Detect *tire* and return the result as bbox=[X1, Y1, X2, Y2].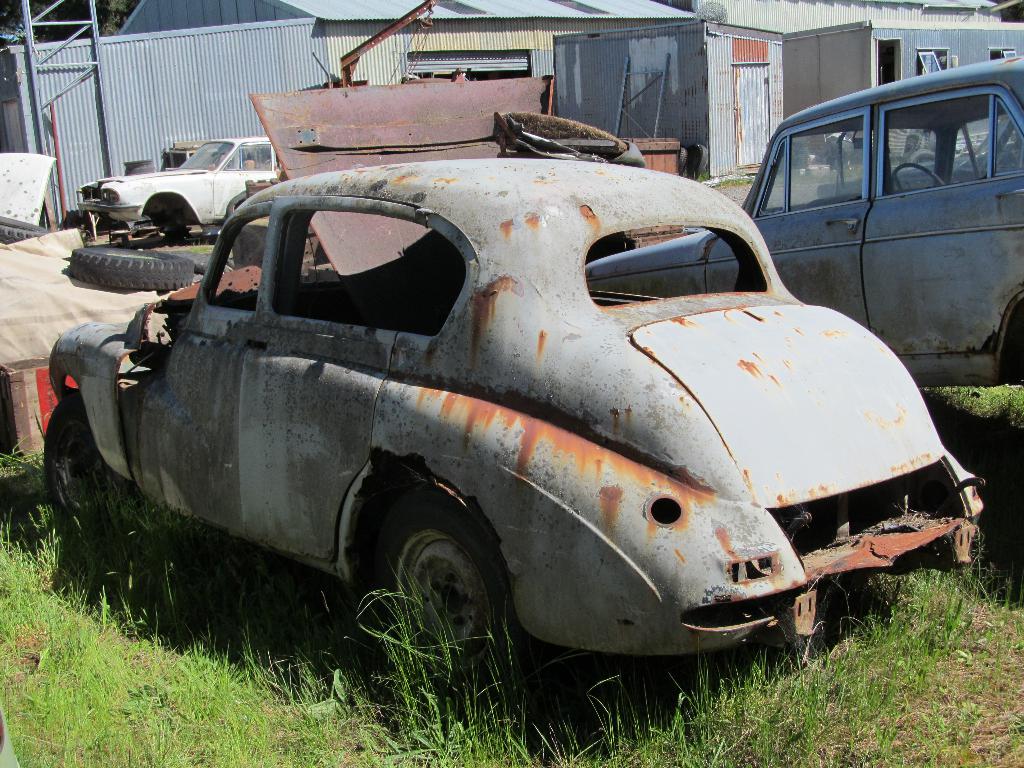
bbox=[71, 248, 193, 288].
